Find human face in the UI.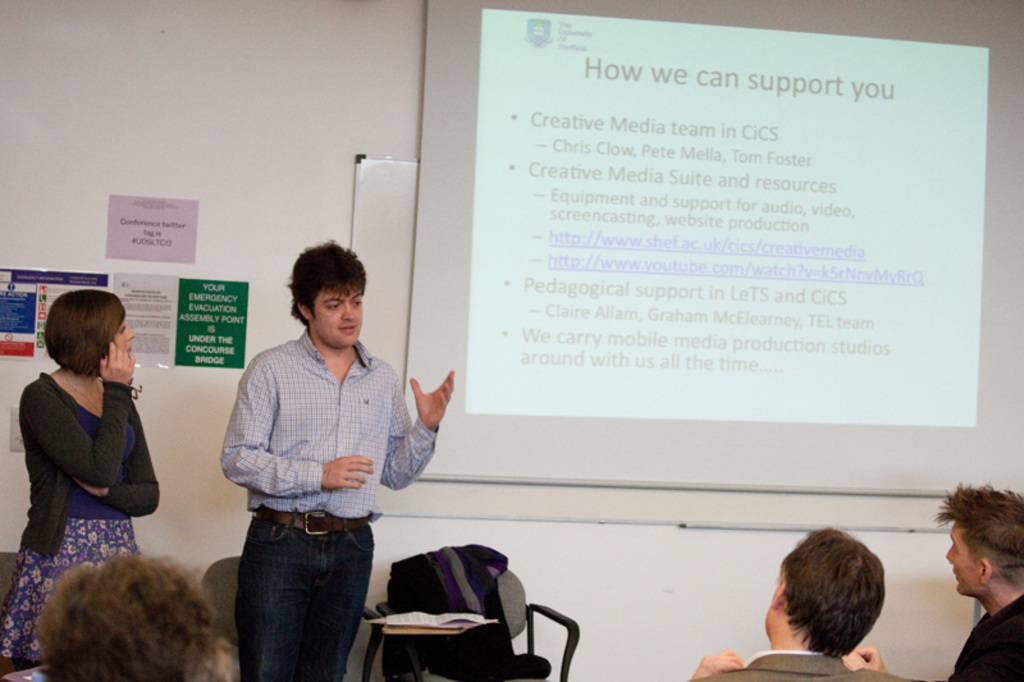
UI element at left=943, top=525, right=973, bottom=595.
